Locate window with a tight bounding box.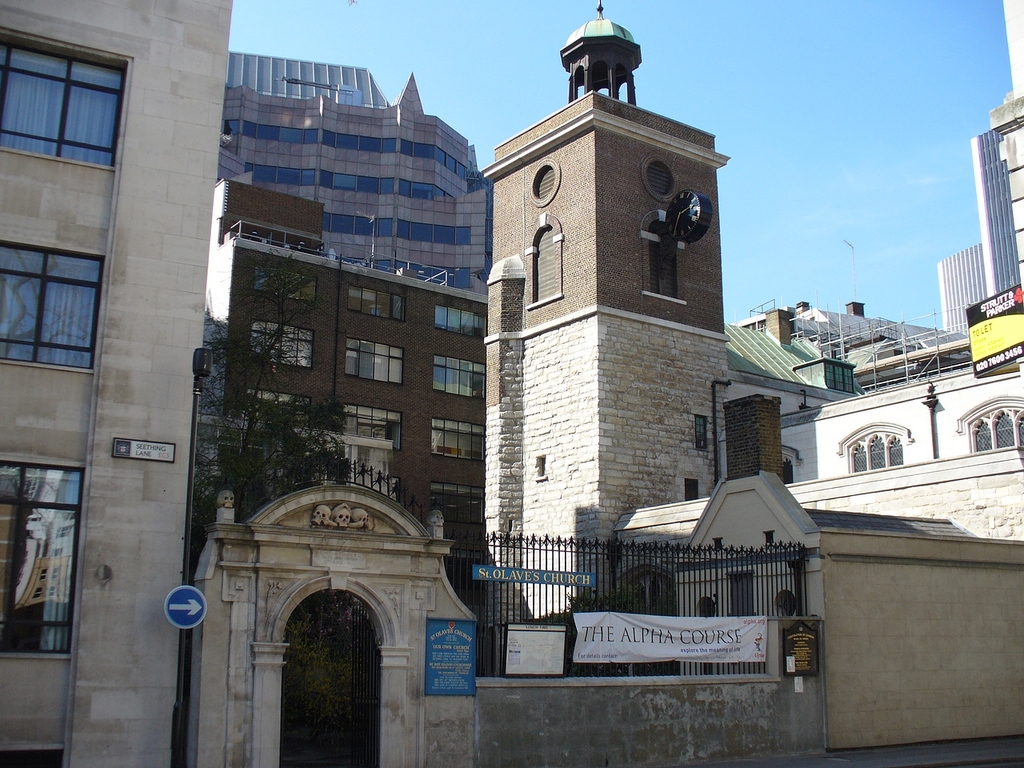
(left=343, top=407, right=399, bottom=449).
